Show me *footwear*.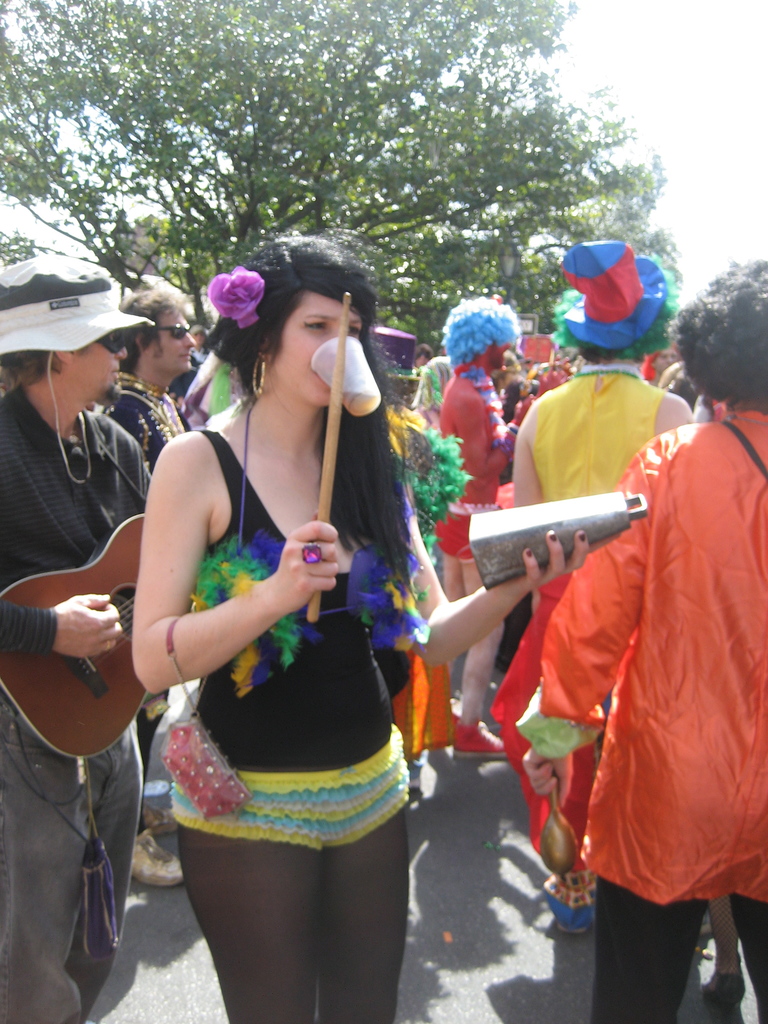
*footwear* is here: 132,818,186,884.
